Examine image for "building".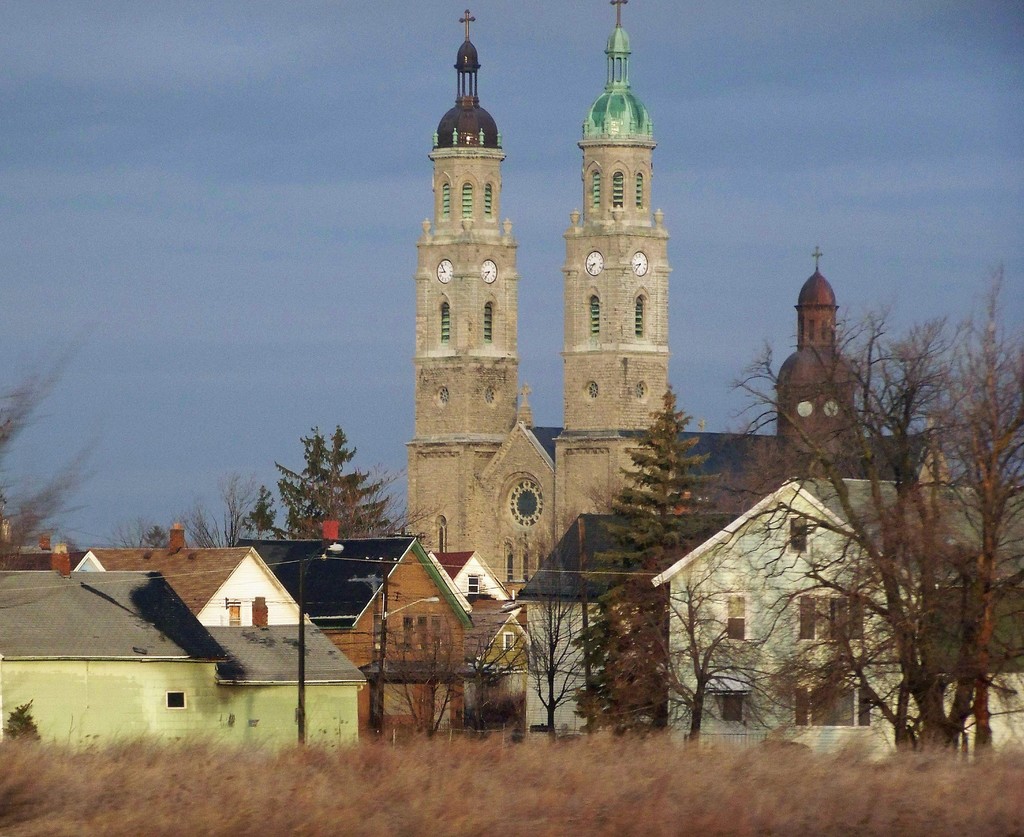
Examination result: pyautogui.locateOnScreen(511, 512, 742, 744).
